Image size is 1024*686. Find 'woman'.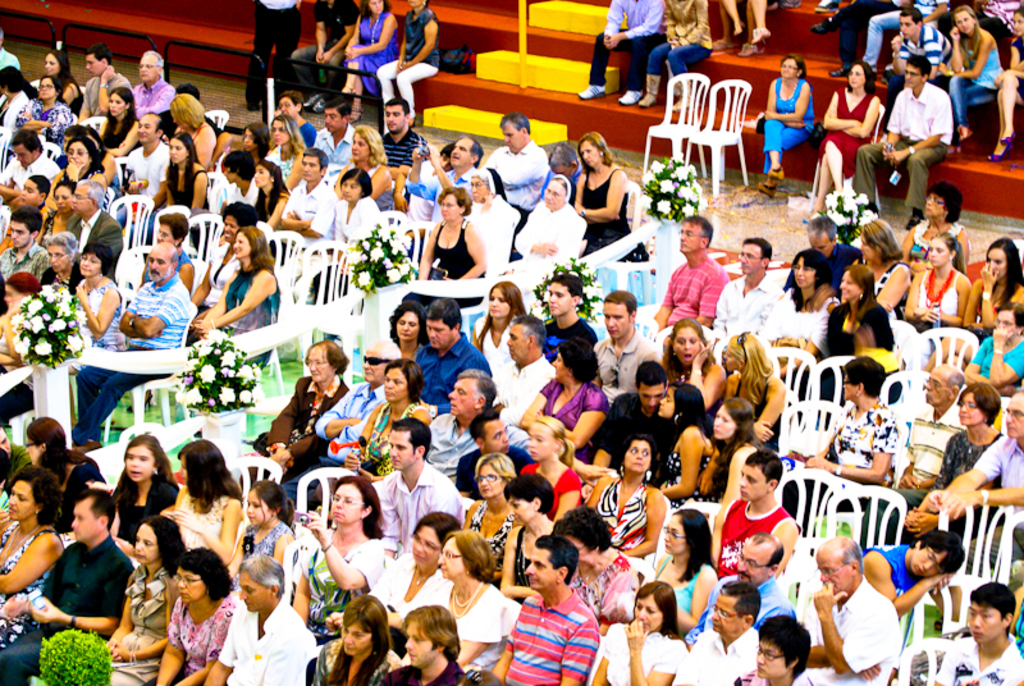
bbox=(713, 0, 750, 50).
